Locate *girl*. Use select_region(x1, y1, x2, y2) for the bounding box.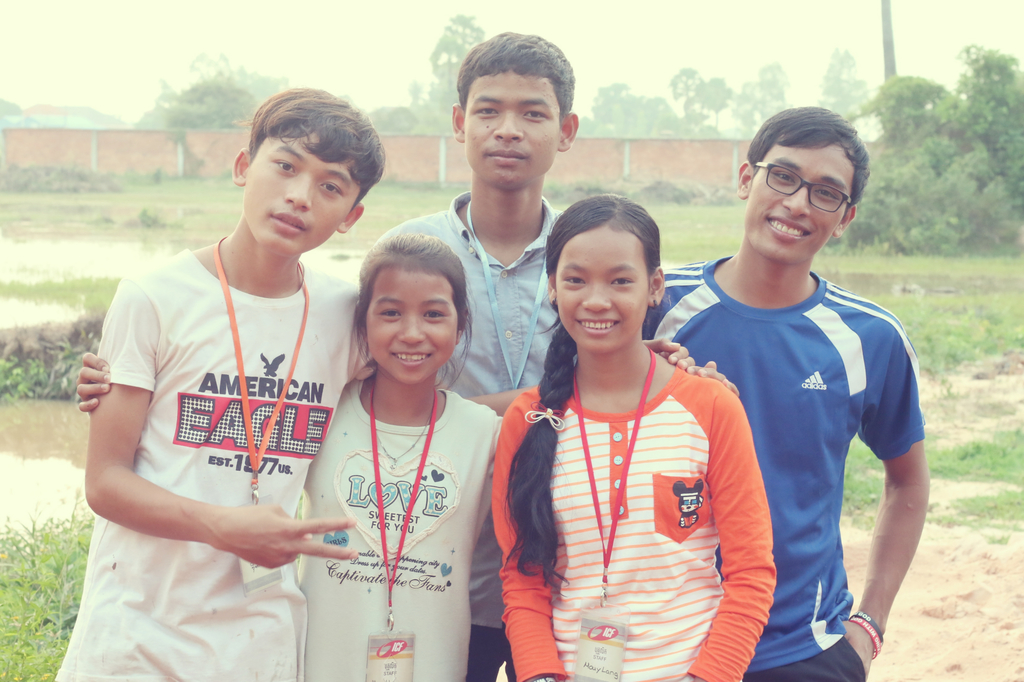
select_region(72, 233, 740, 681).
